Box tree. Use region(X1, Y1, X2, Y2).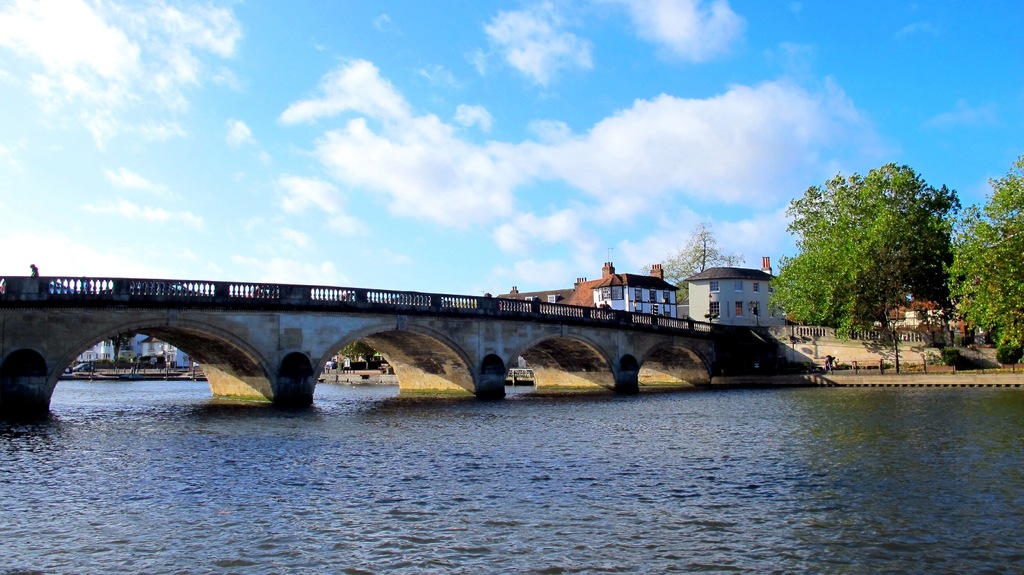
region(104, 283, 154, 363).
